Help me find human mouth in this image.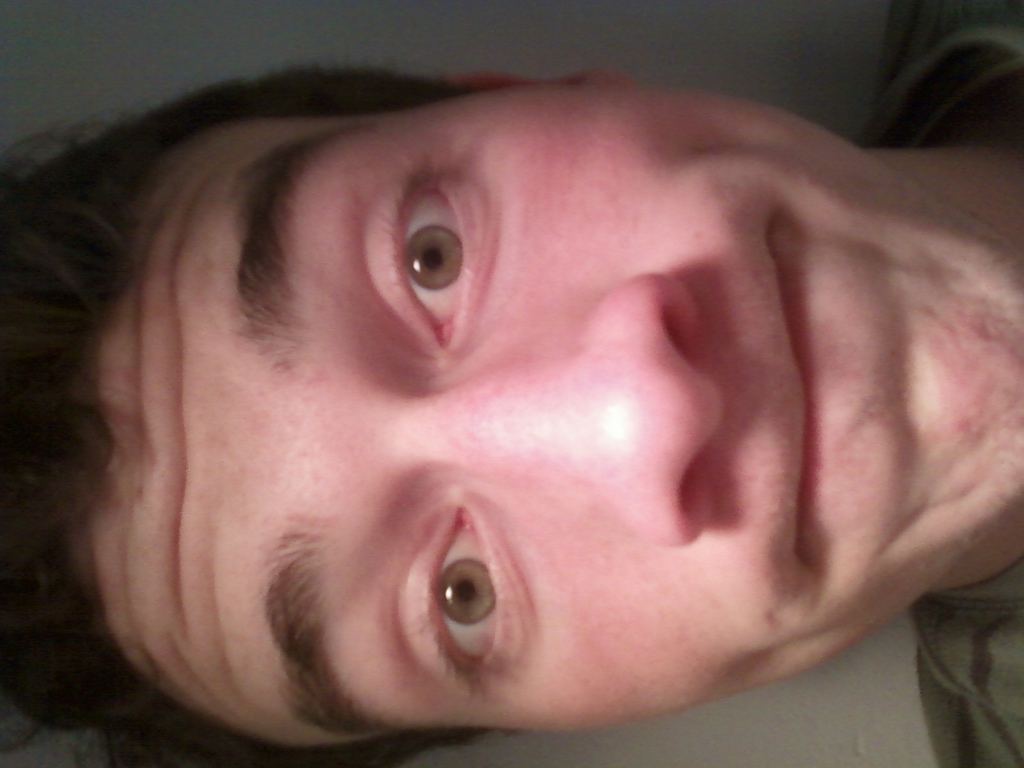
Found it: detection(771, 210, 819, 573).
